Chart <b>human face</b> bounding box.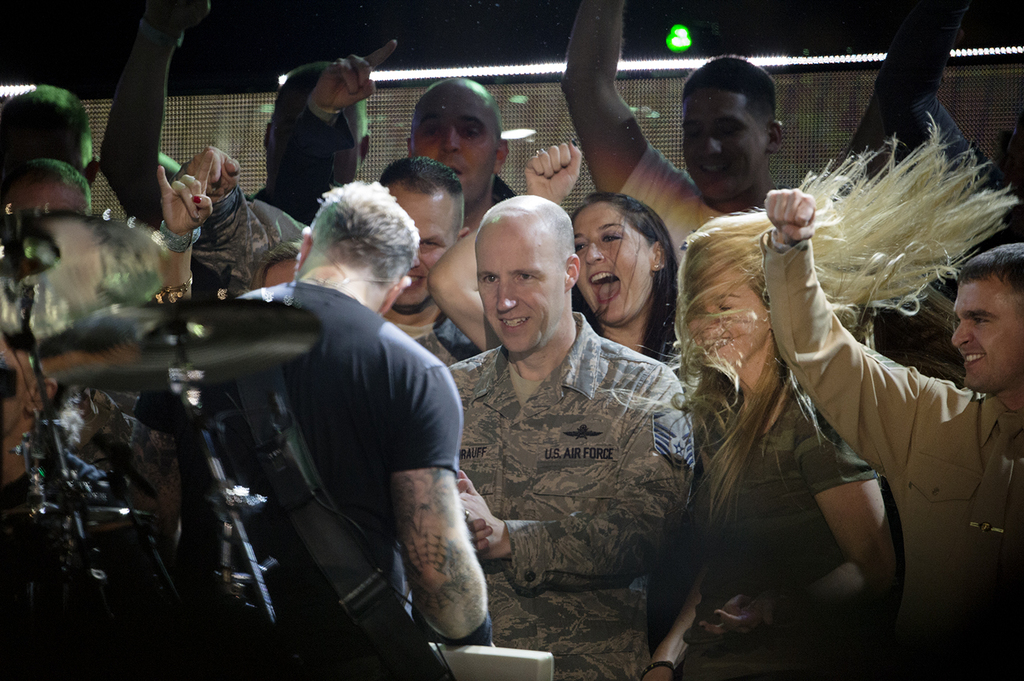
Charted: {"x1": 263, "y1": 261, "x2": 293, "y2": 290}.
